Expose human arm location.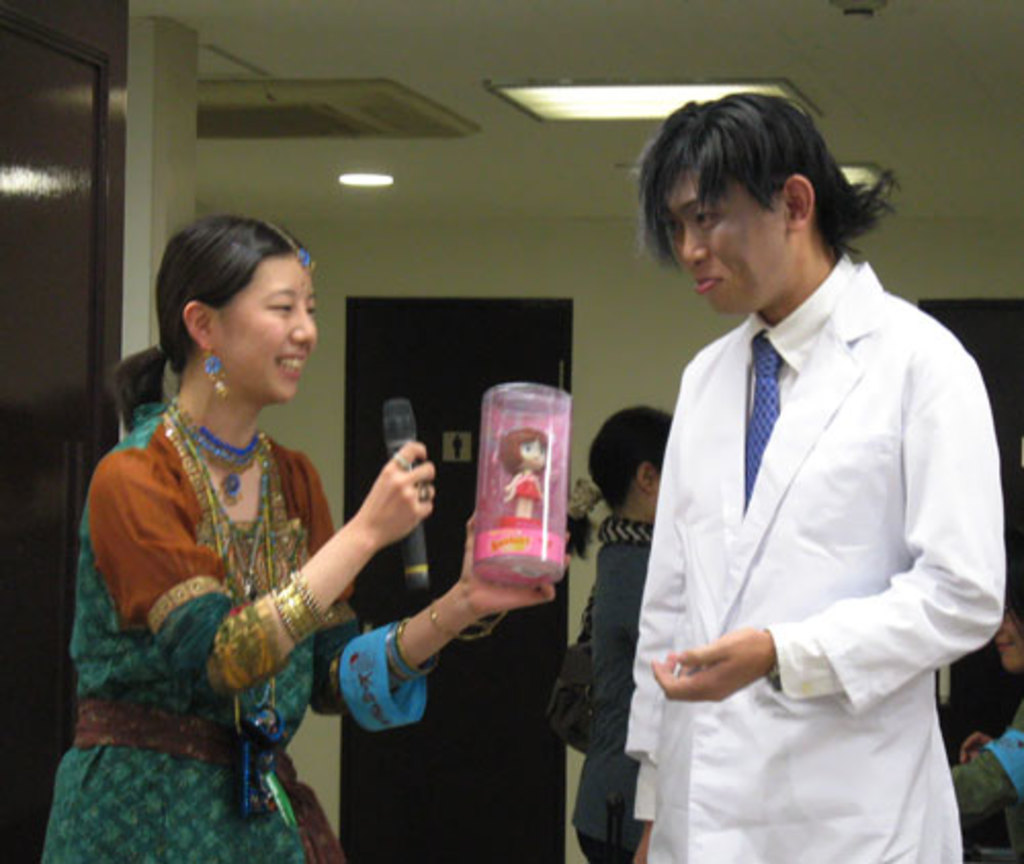
Exposed at (x1=506, y1=471, x2=520, y2=502).
